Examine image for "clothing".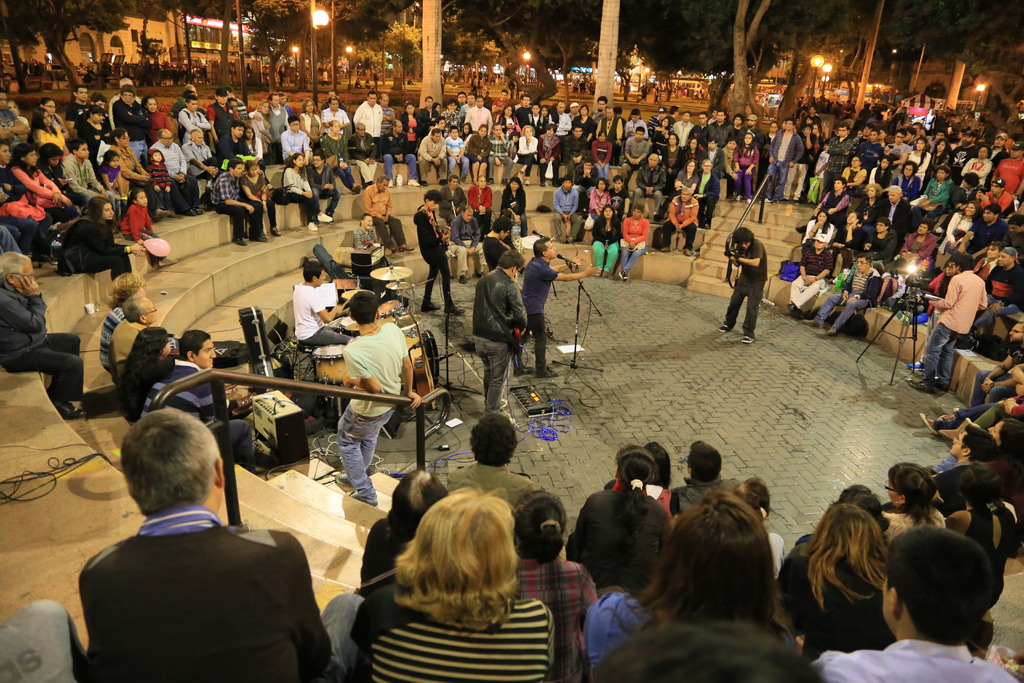
Examination result: locate(588, 183, 611, 224).
